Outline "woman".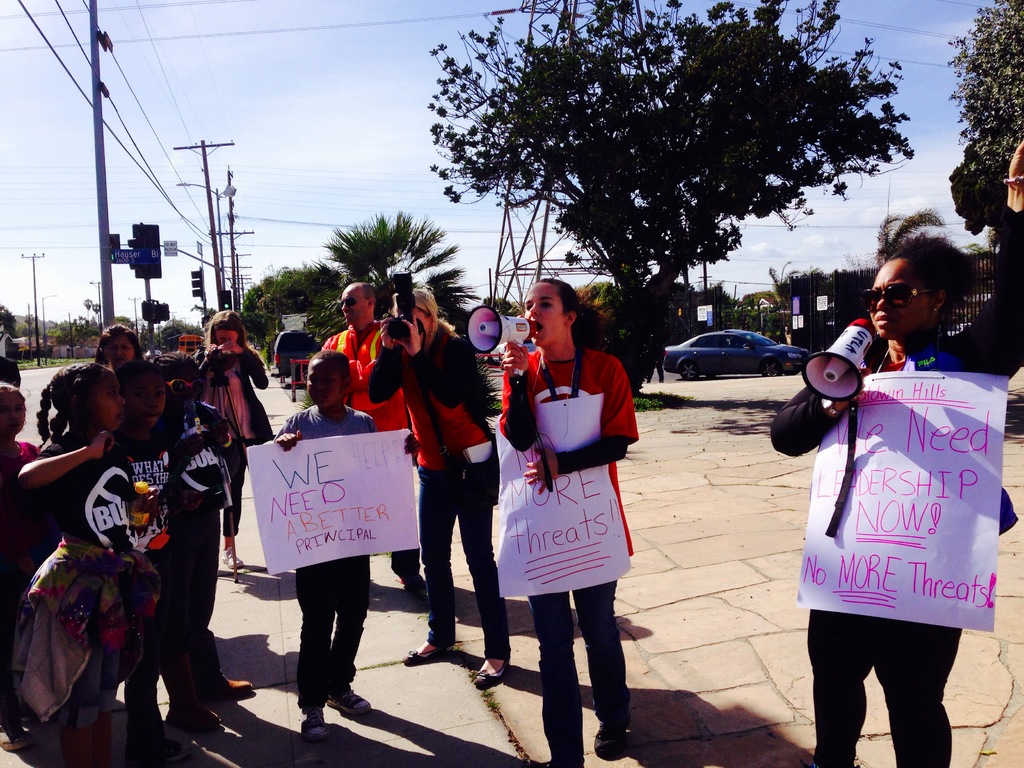
Outline: box(92, 323, 144, 374).
